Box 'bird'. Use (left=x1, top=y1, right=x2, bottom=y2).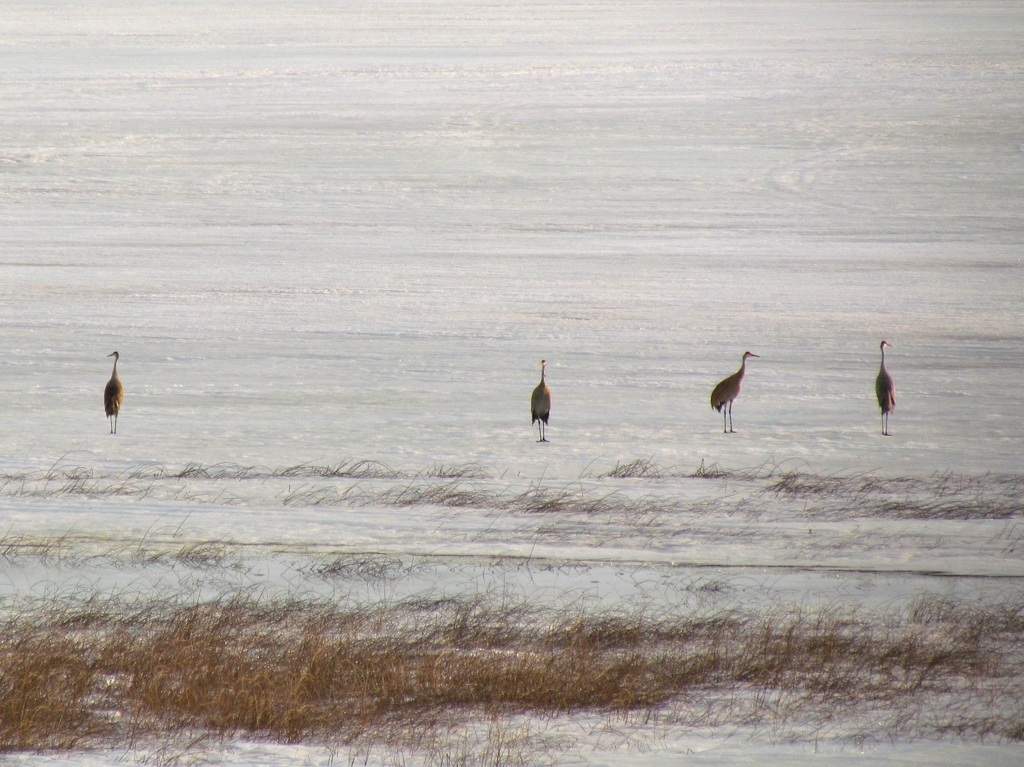
(left=714, top=351, right=789, bottom=430).
